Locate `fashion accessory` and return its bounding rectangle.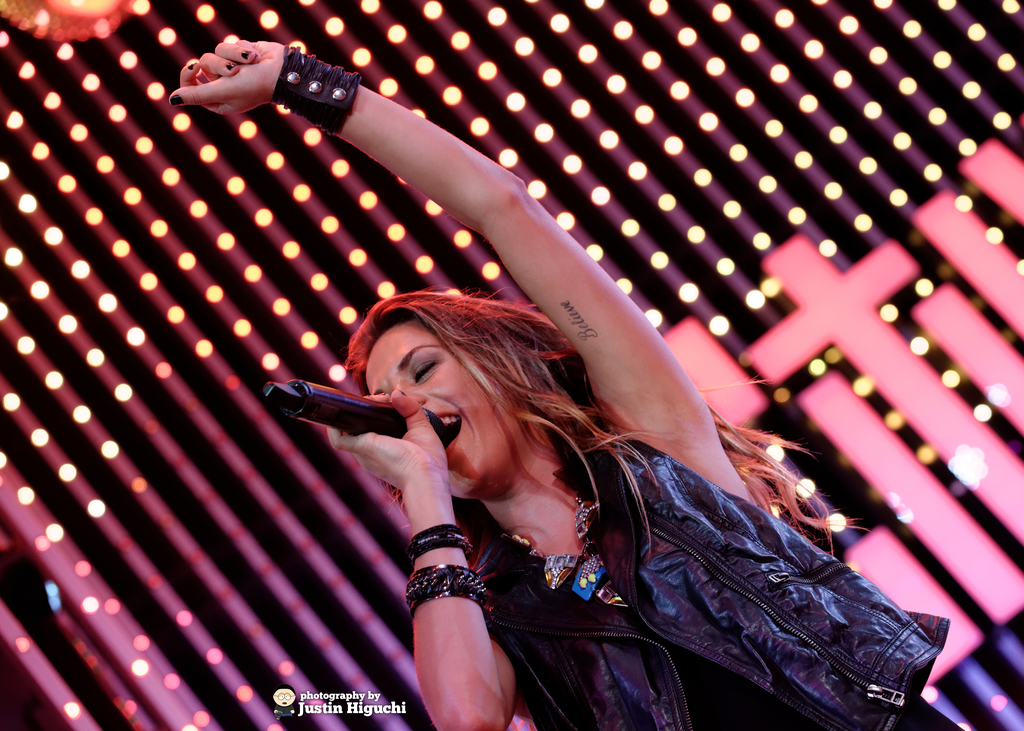
(left=408, top=520, right=474, bottom=558).
